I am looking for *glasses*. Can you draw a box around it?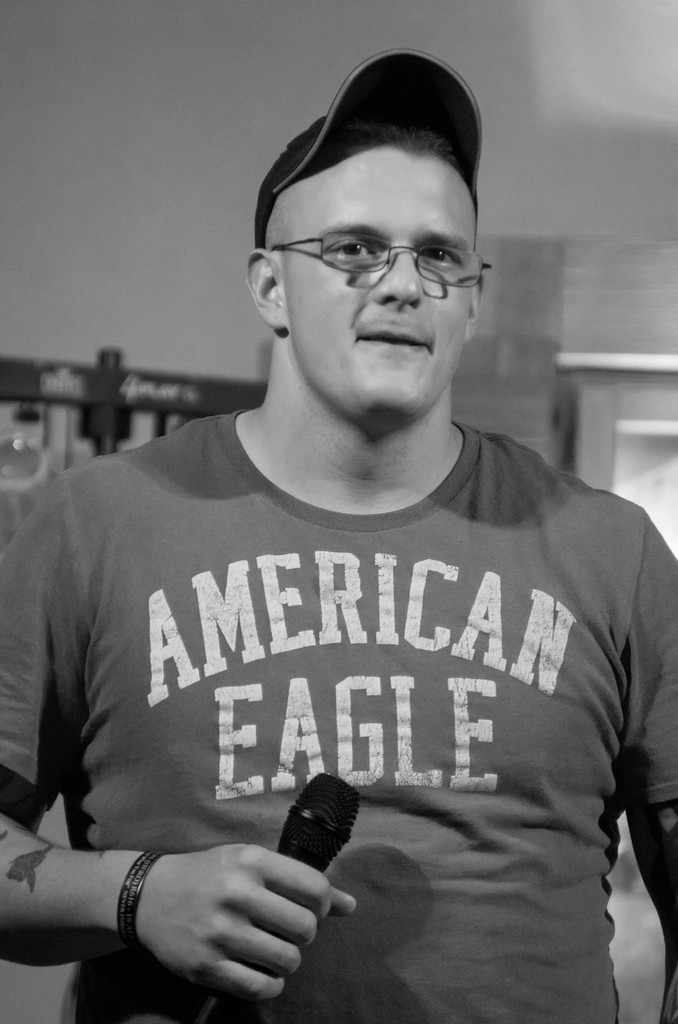
Sure, the bounding box is 258 209 491 287.
